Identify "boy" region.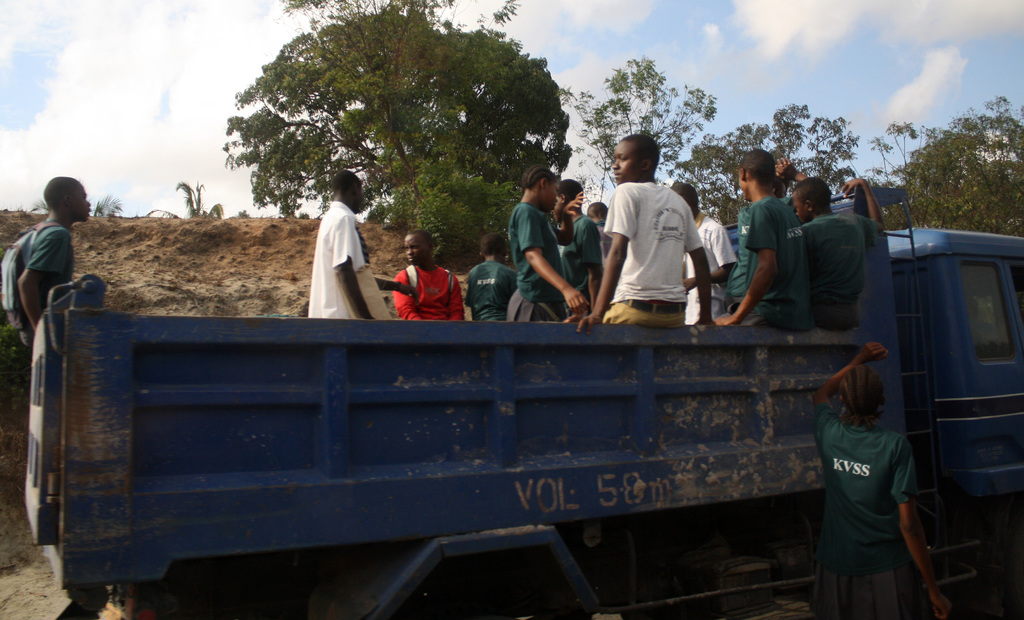
Region: (left=812, top=341, right=951, bottom=619).
